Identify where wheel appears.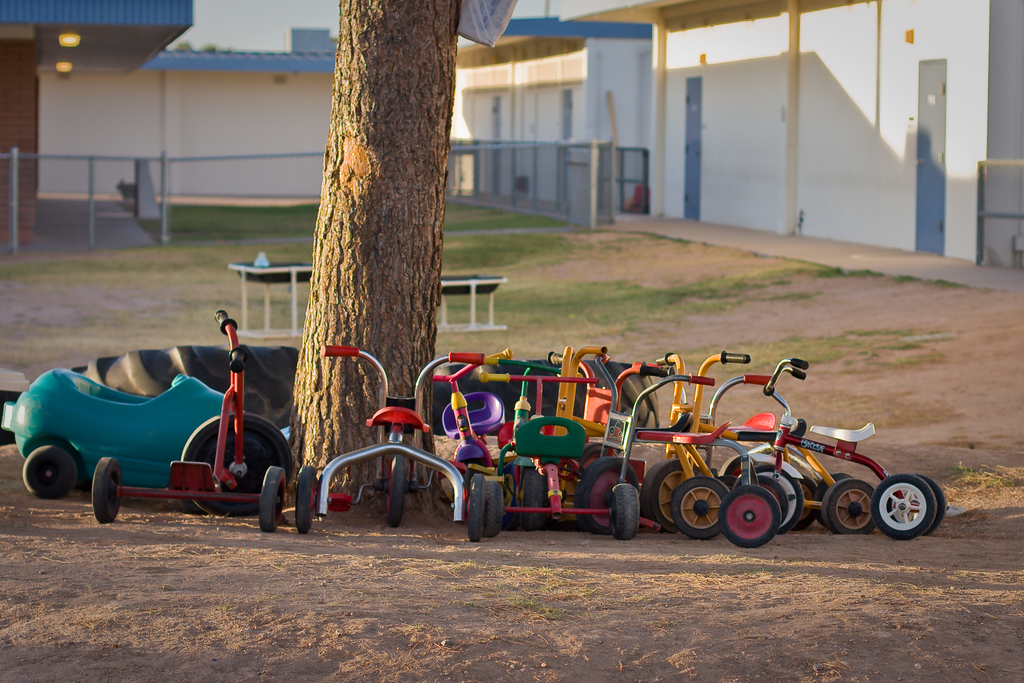
Appears at left=93, top=457, right=124, bottom=523.
